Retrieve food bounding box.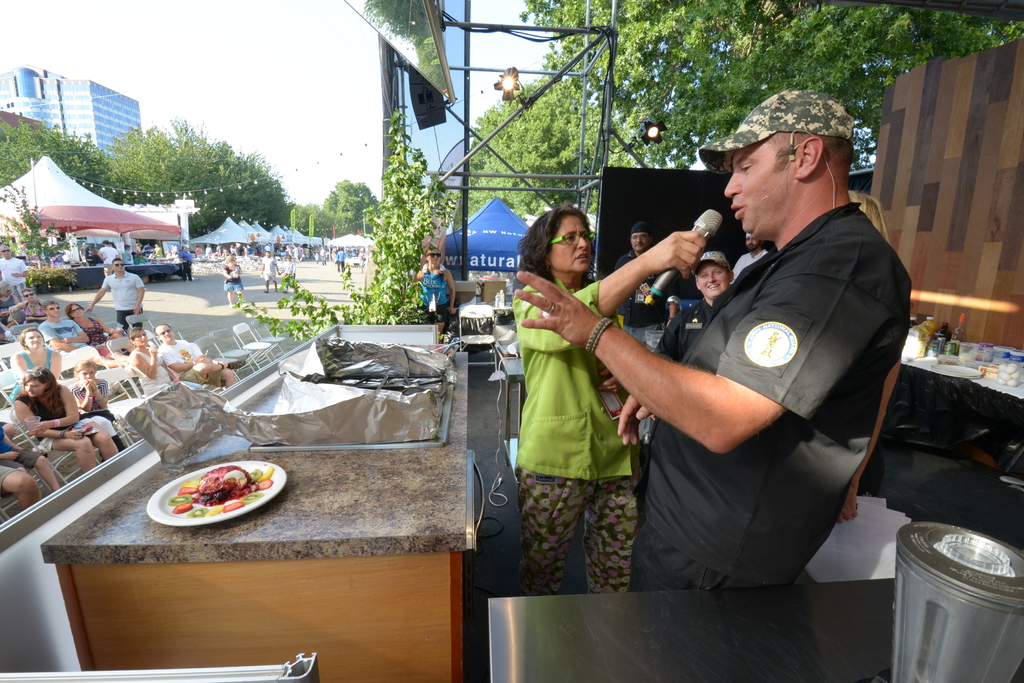
Bounding box: {"x1": 939, "y1": 358, "x2": 960, "y2": 367}.
